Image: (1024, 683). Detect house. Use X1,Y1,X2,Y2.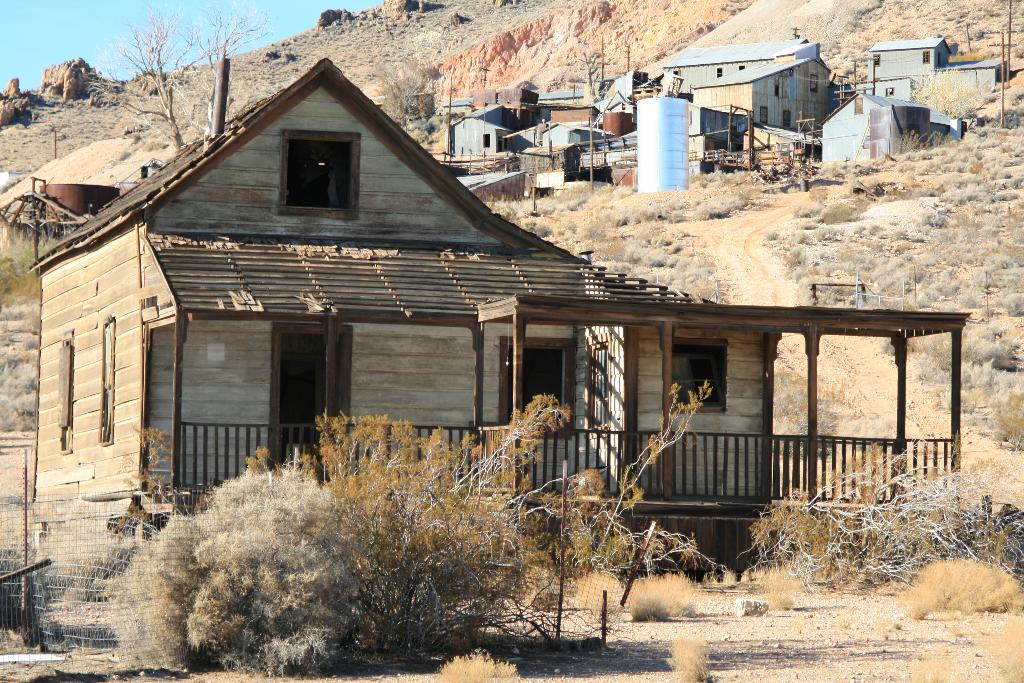
870,44,1002,133.
